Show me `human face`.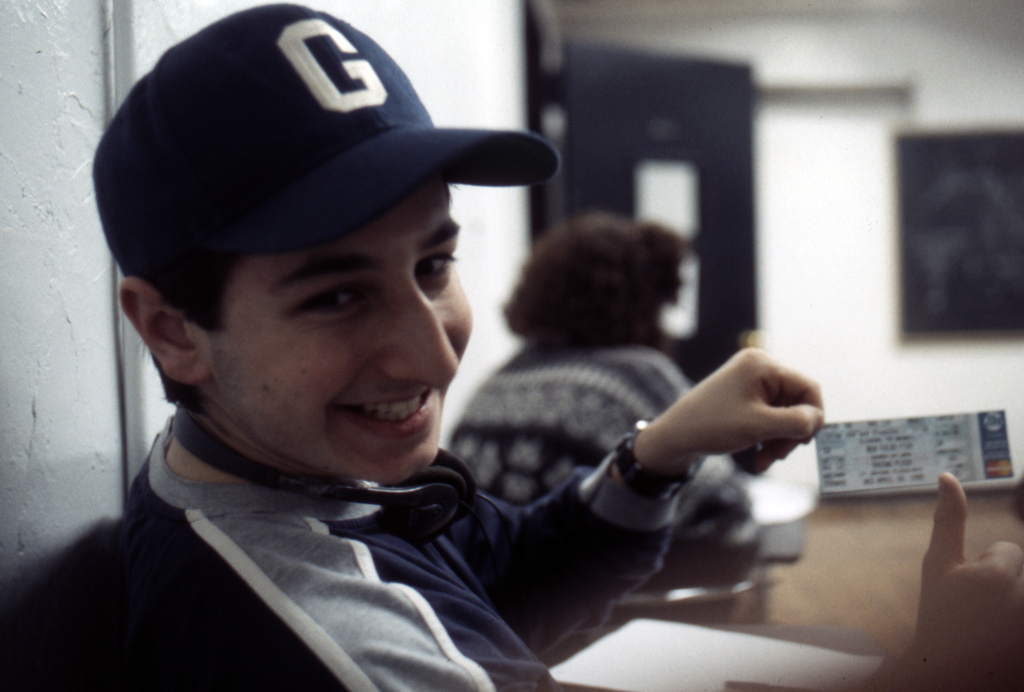
`human face` is here: region(212, 179, 476, 487).
